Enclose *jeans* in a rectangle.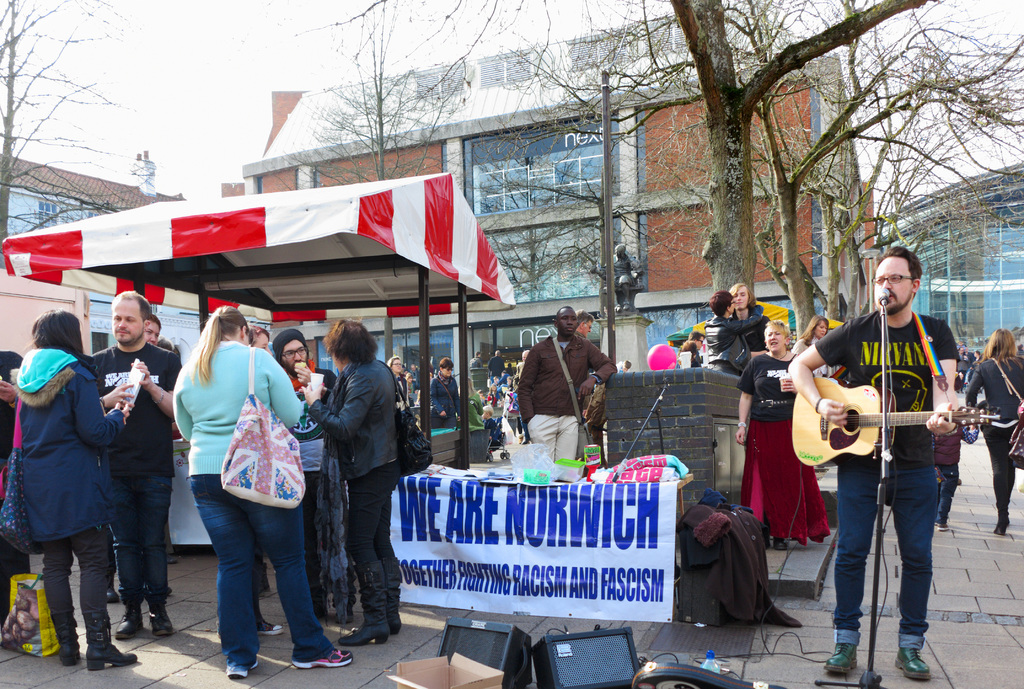
Rect(830, 461, 938, 647).
